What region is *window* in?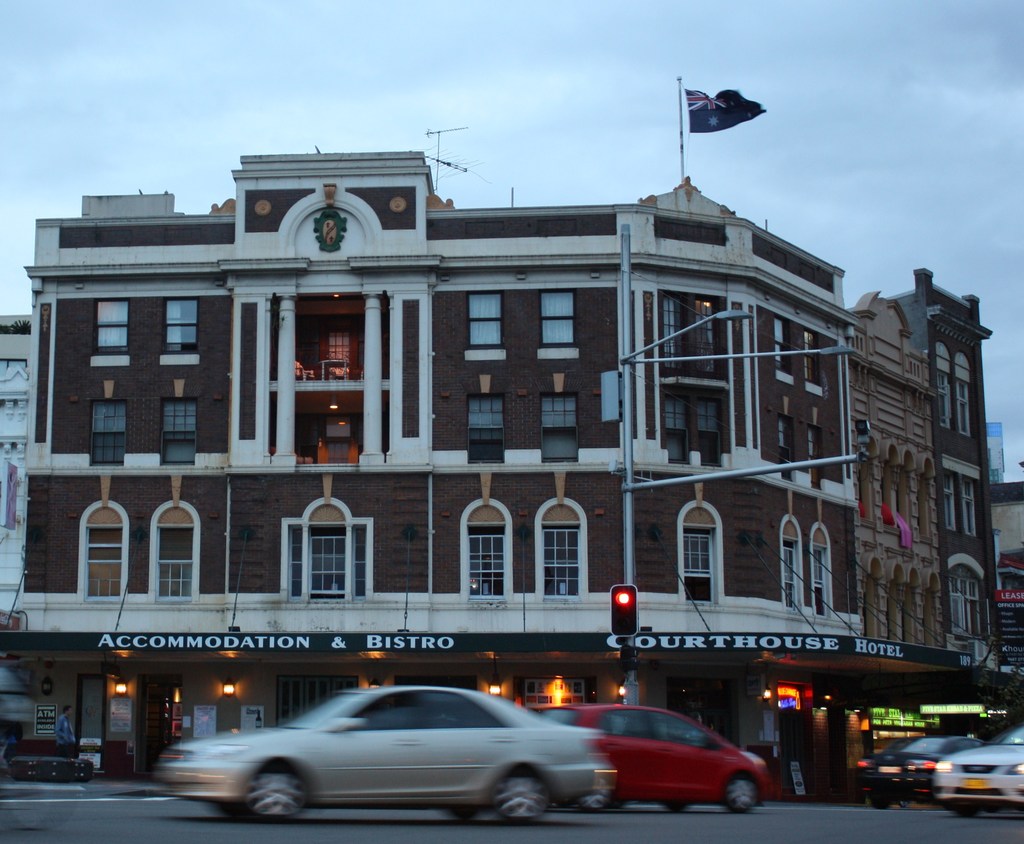
x1=538 y1=291 x2=582 y2=349.
